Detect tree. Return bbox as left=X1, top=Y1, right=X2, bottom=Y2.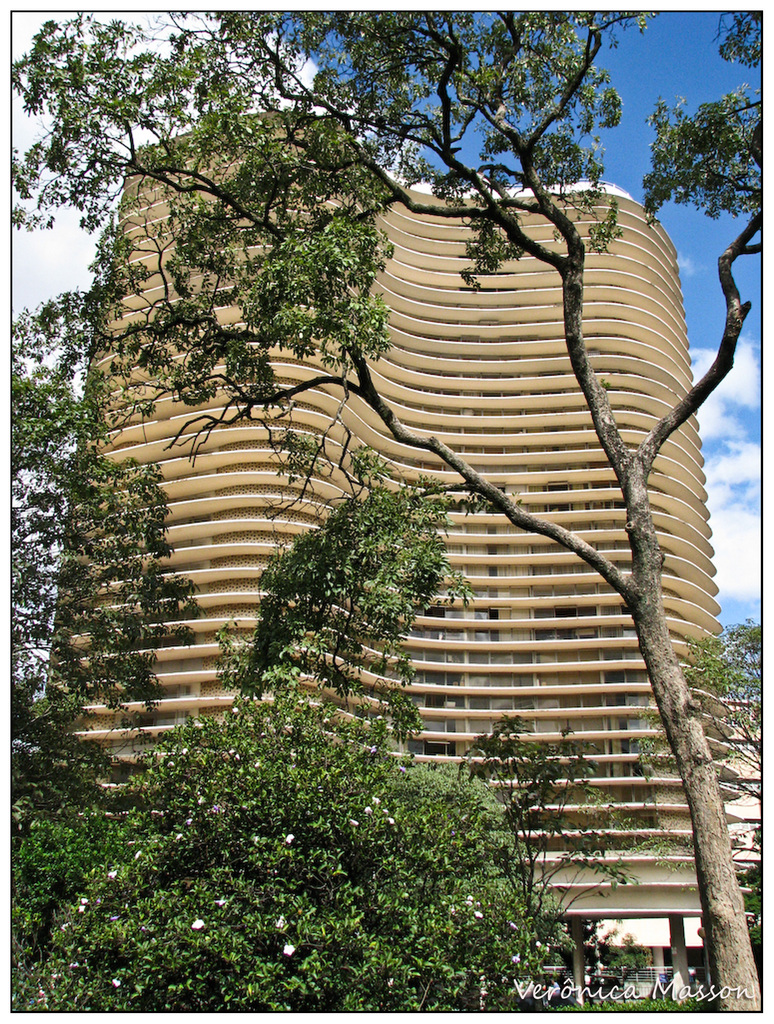
left=222, top=438, right=462, bottom=743.
